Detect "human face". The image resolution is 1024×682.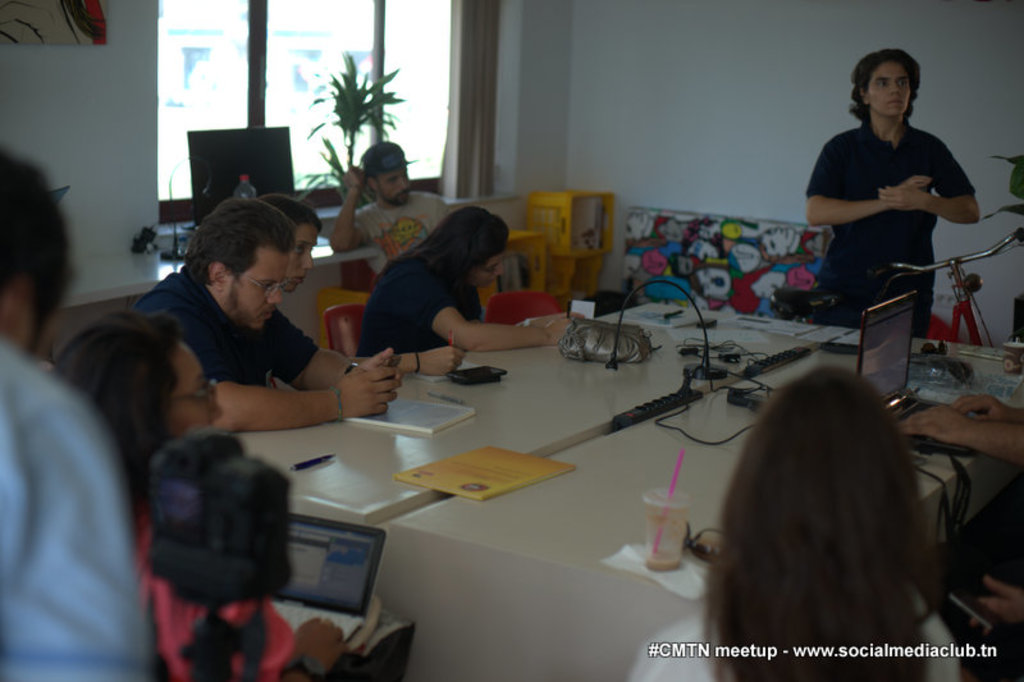
<box>468,247,508,288</box>.
